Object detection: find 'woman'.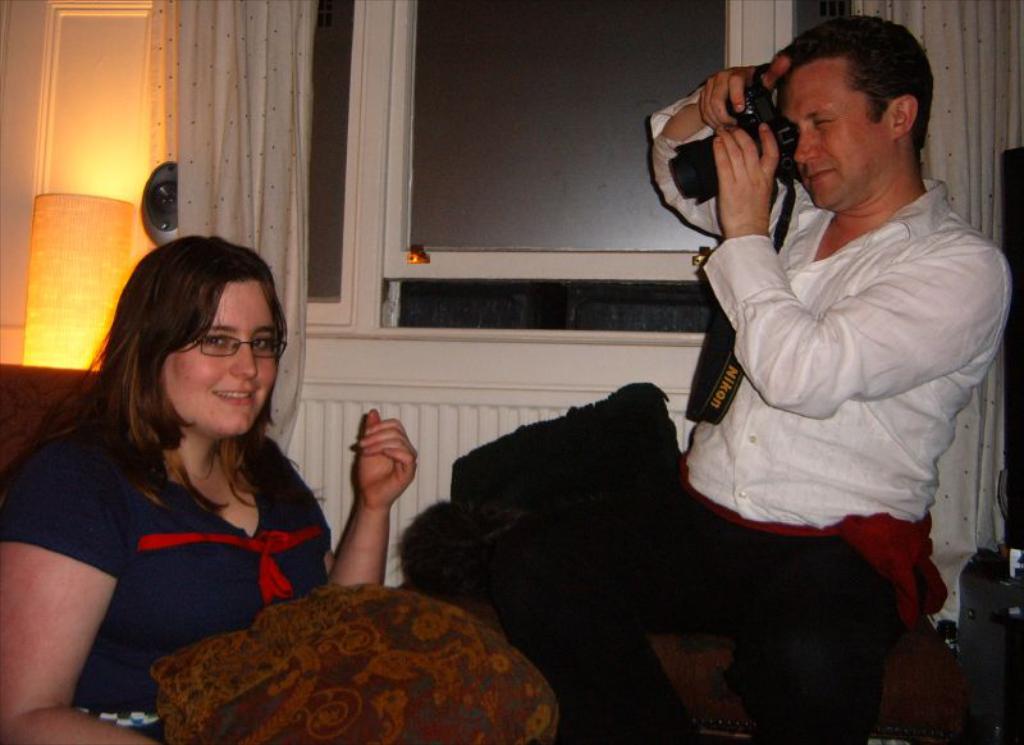
{"x1": 17, "y1": 234, "x2": 358, "y2": 714}.
